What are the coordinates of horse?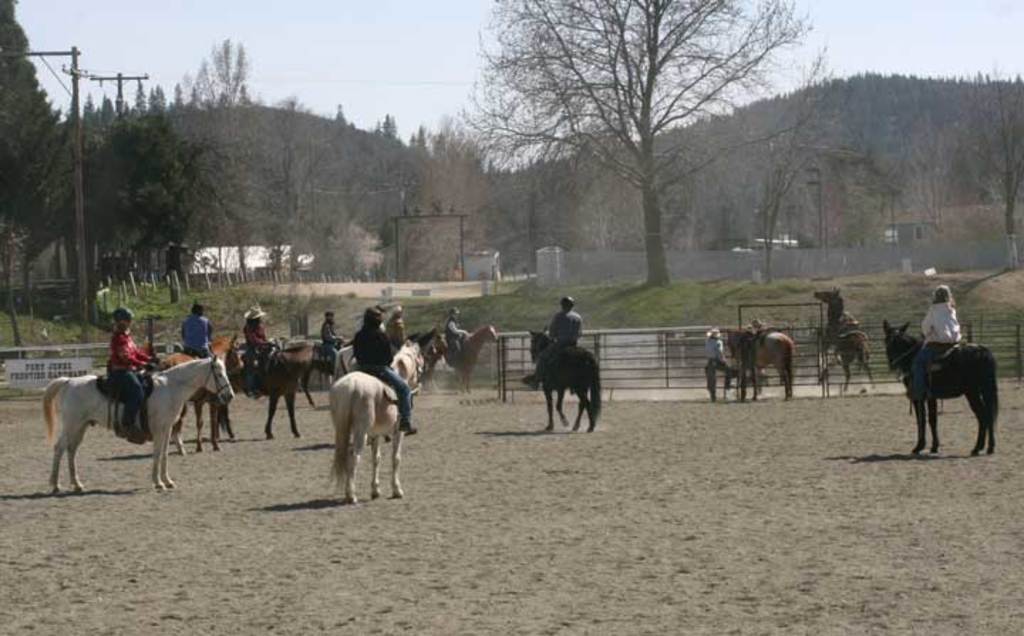
[x1=728, y1=329, x2=795, y2=404].
